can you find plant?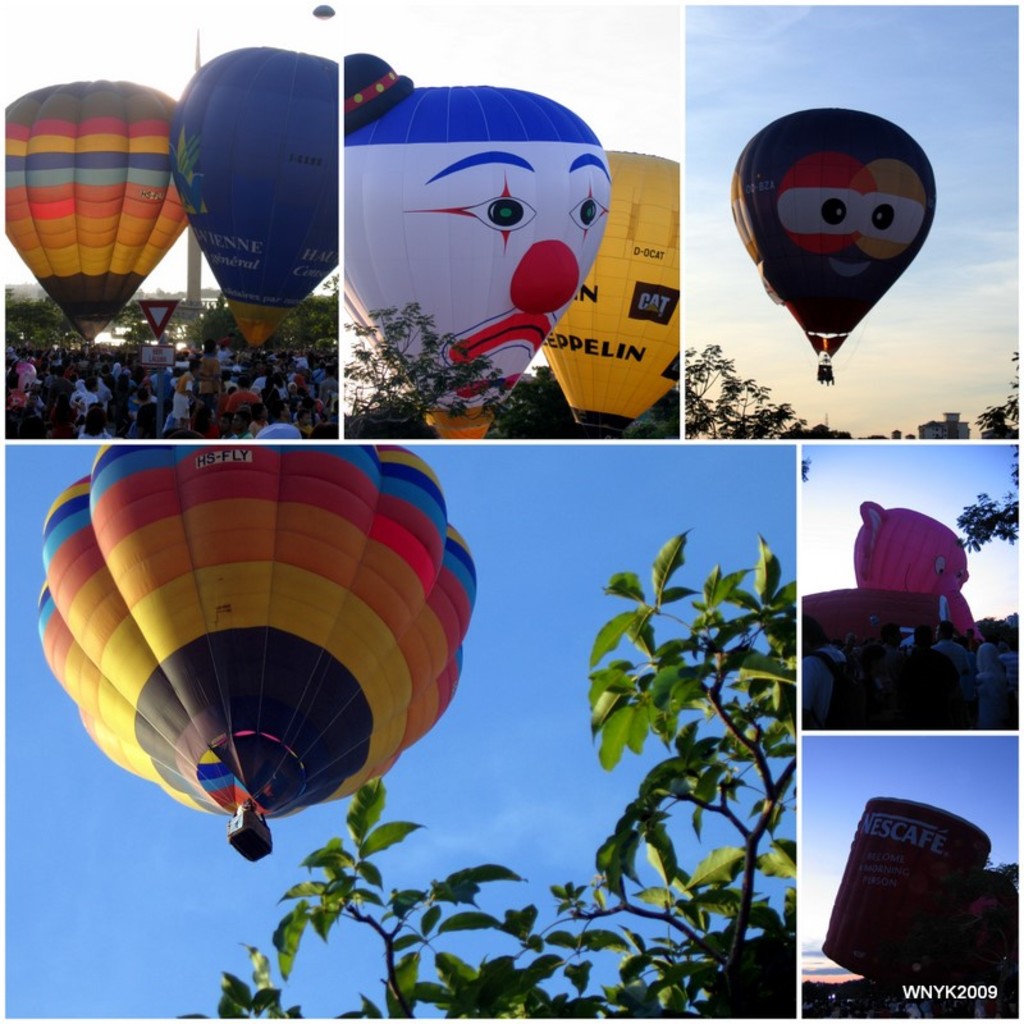
Yes, bounding box: box=[676, 337, 820, 444].
